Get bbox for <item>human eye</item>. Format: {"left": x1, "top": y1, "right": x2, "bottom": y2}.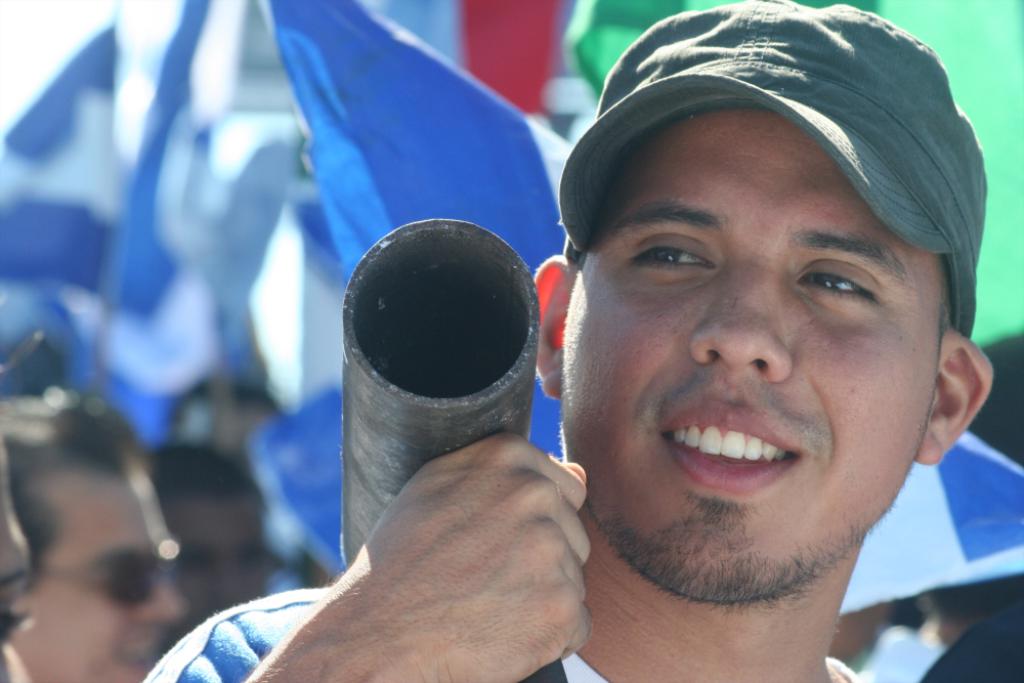
{"left": 793, "top": 256, "right": 877, "bottom": 309}.
